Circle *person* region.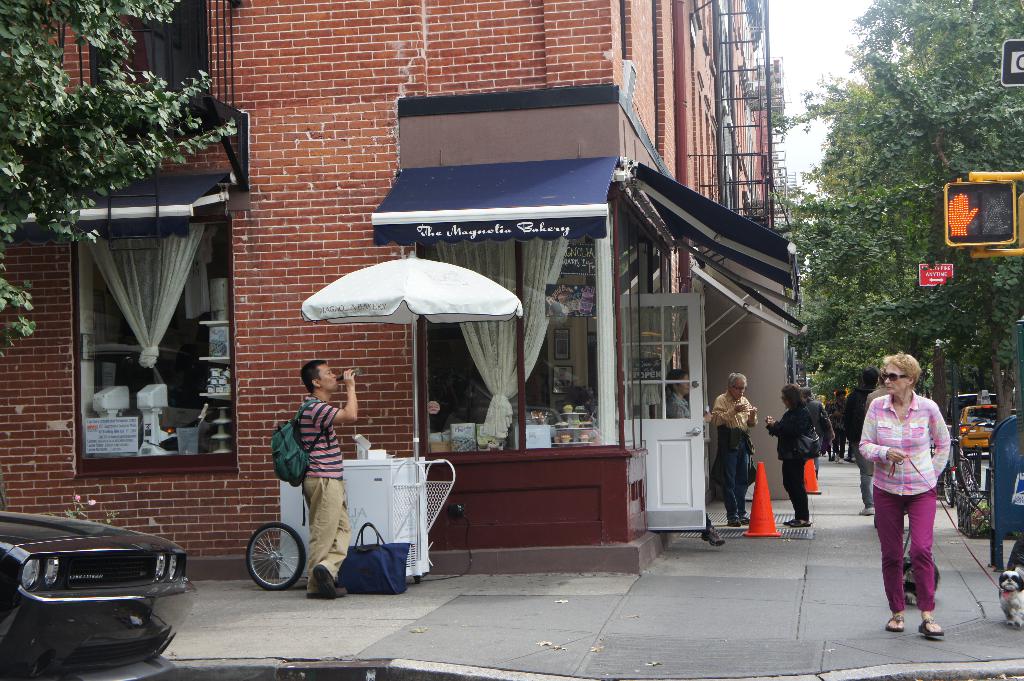
Region: [x1=293, y1=360, x2=360, y2=600].
